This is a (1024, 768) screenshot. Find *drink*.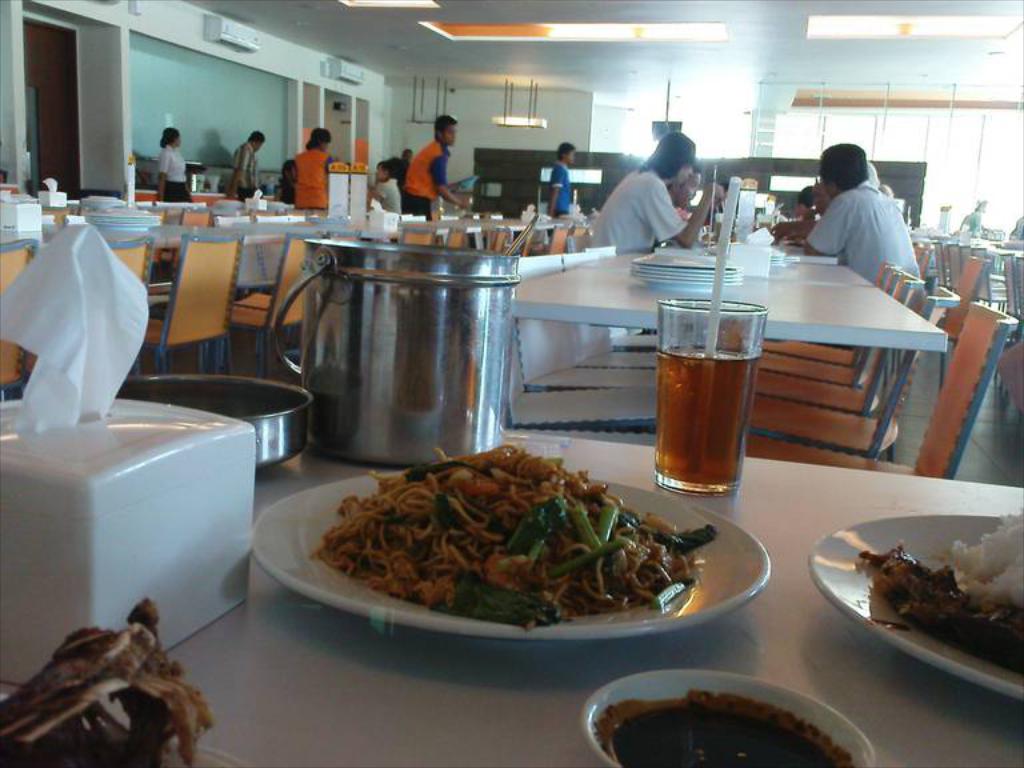
Bounding box: locate(648, 283, 764, 500).
